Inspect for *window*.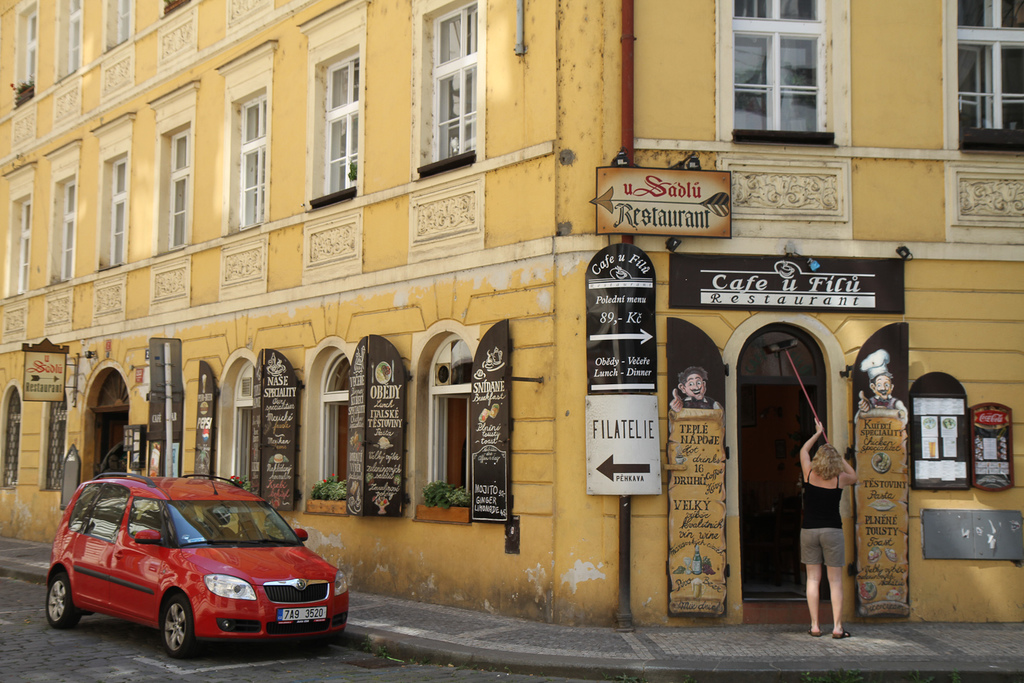
Inspection: Rect(308, 44, 356, 205).
